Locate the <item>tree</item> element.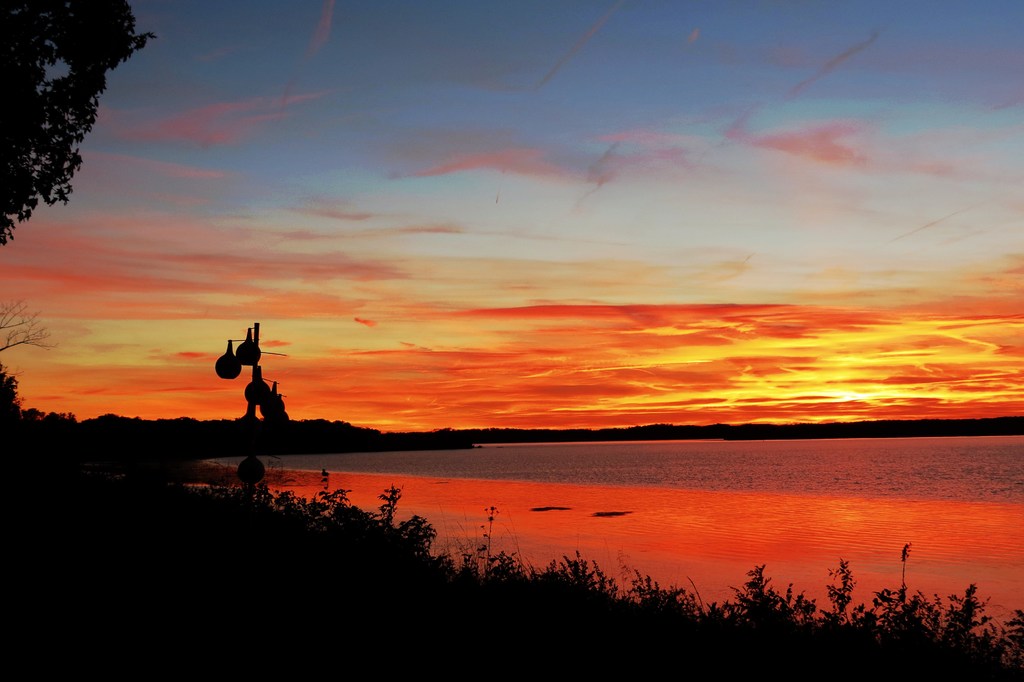
Element bbox: [0, 0, 164, 250].
